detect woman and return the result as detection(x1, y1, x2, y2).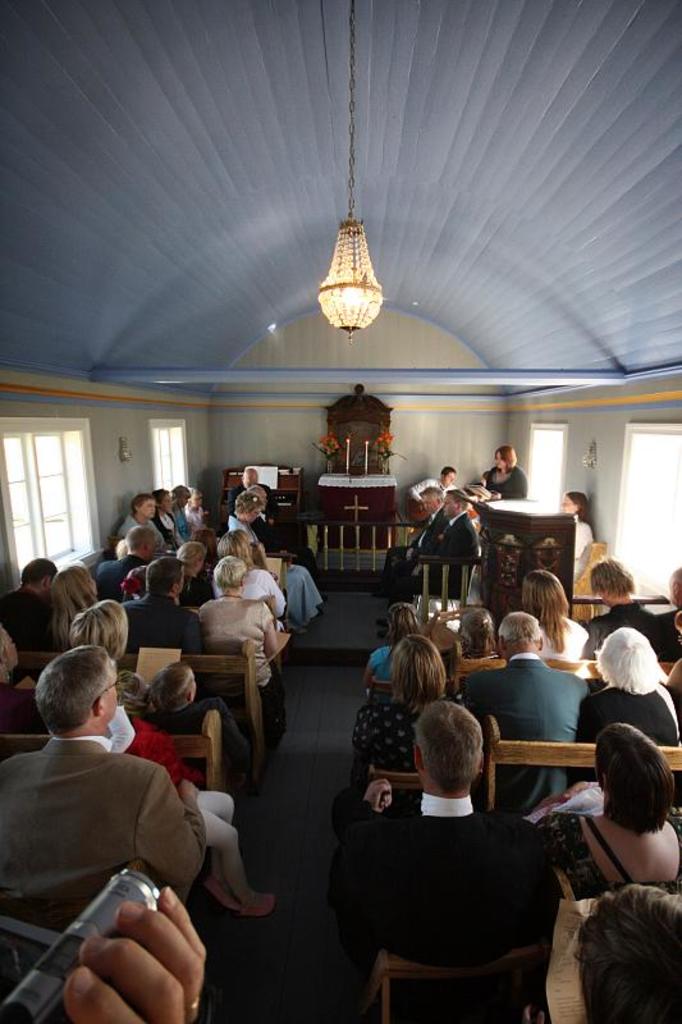
detection(559, 486, 601, 572).
